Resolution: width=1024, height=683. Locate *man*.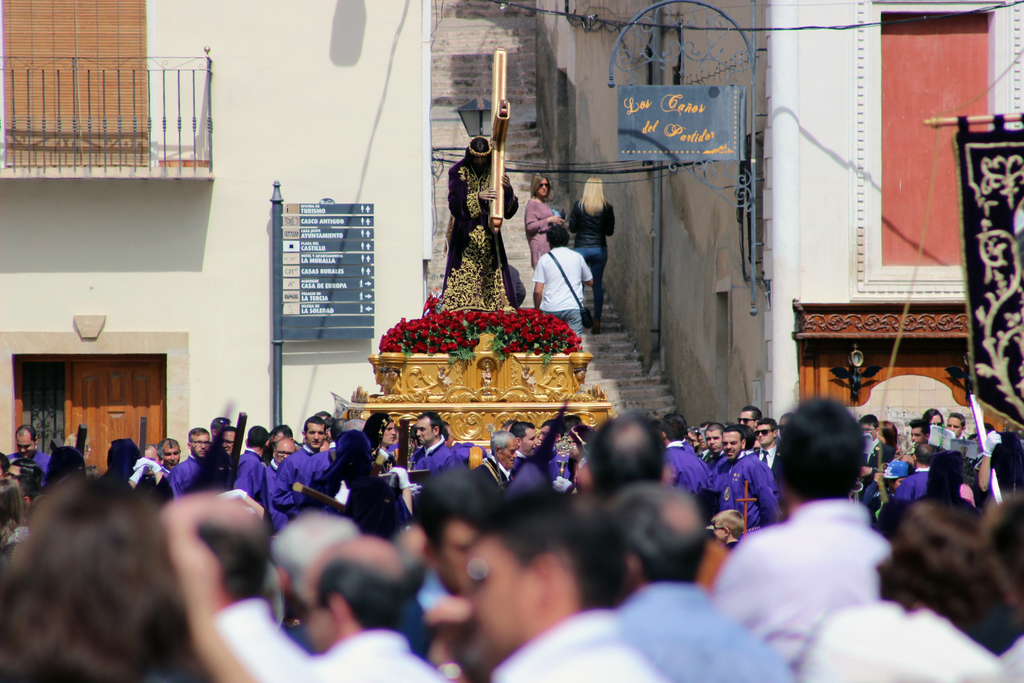
select_region(298, 415, 349, 493).
